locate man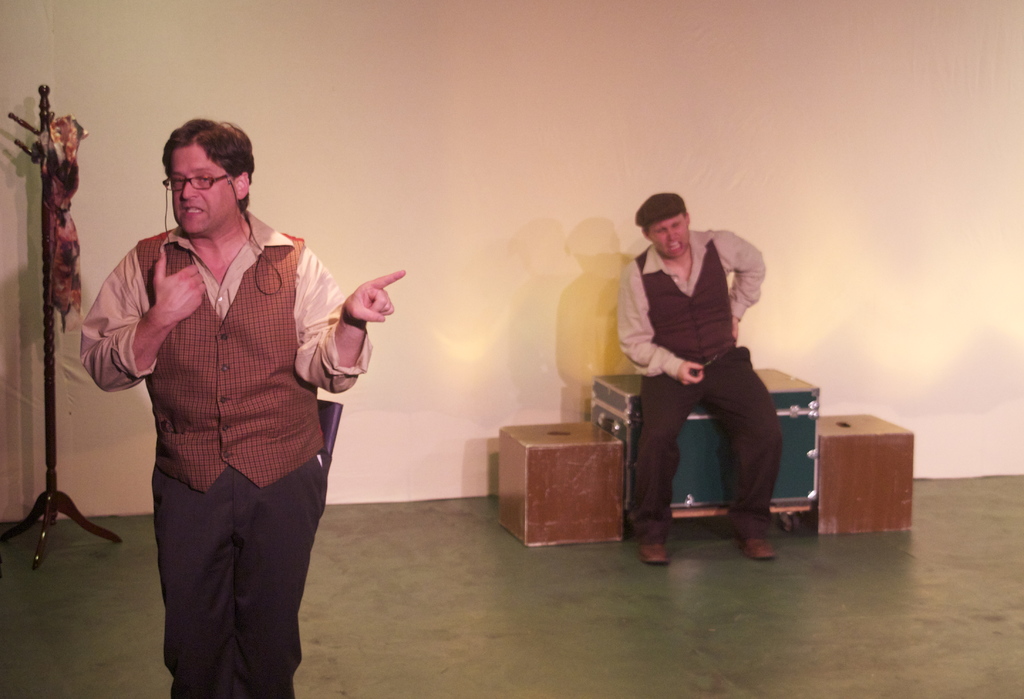
box=[75, 113, 408, 698]
